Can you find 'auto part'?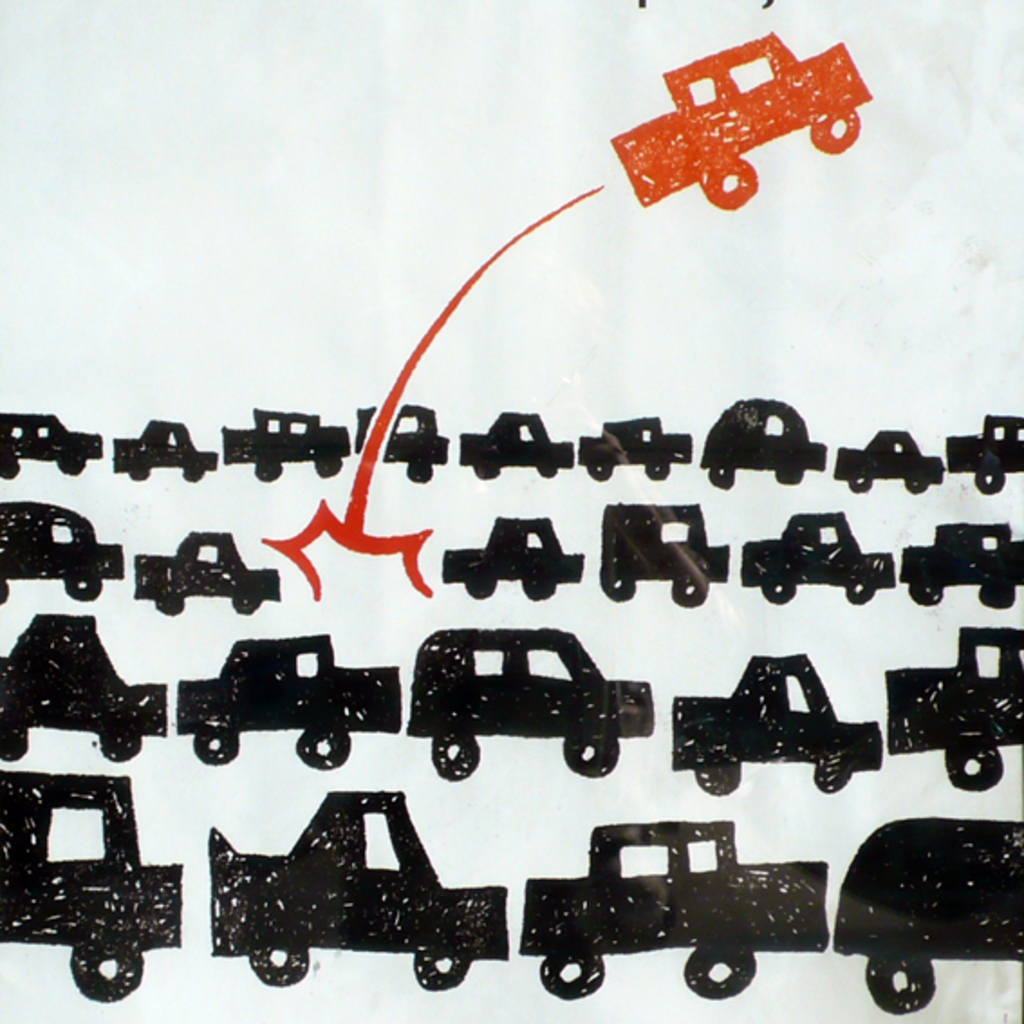
Yes, bounding box: crop(161, 641, 423, 773).
